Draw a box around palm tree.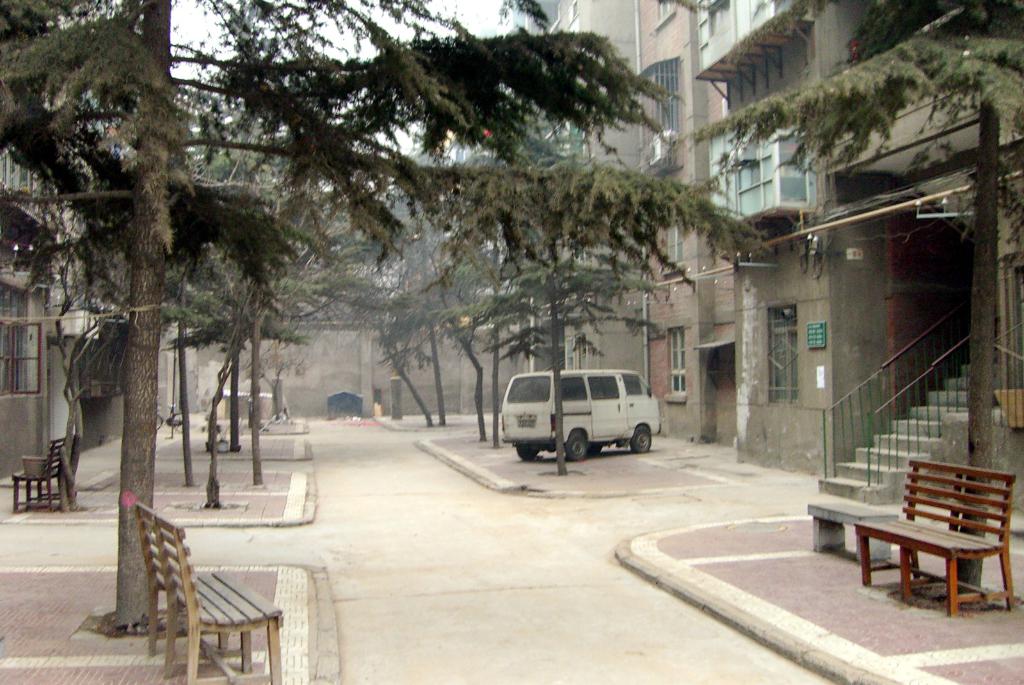
[x1=797, y1=16, x2=993, y2=575].
